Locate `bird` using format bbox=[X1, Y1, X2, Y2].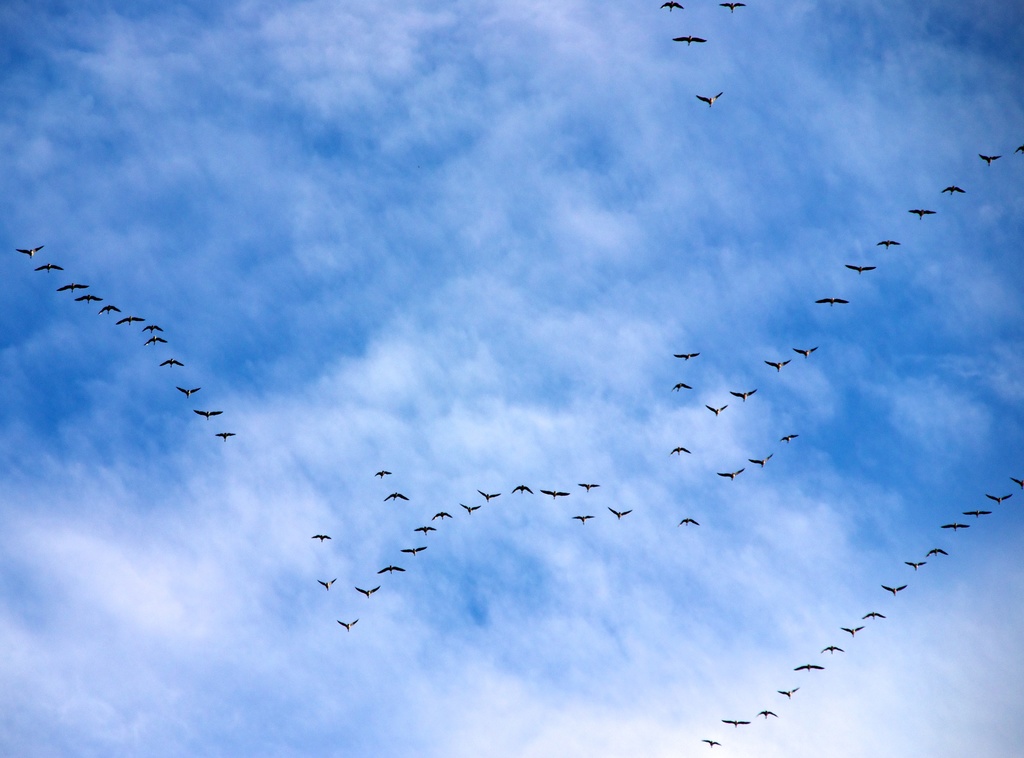
bbox=[745, 452, 776, 471].
